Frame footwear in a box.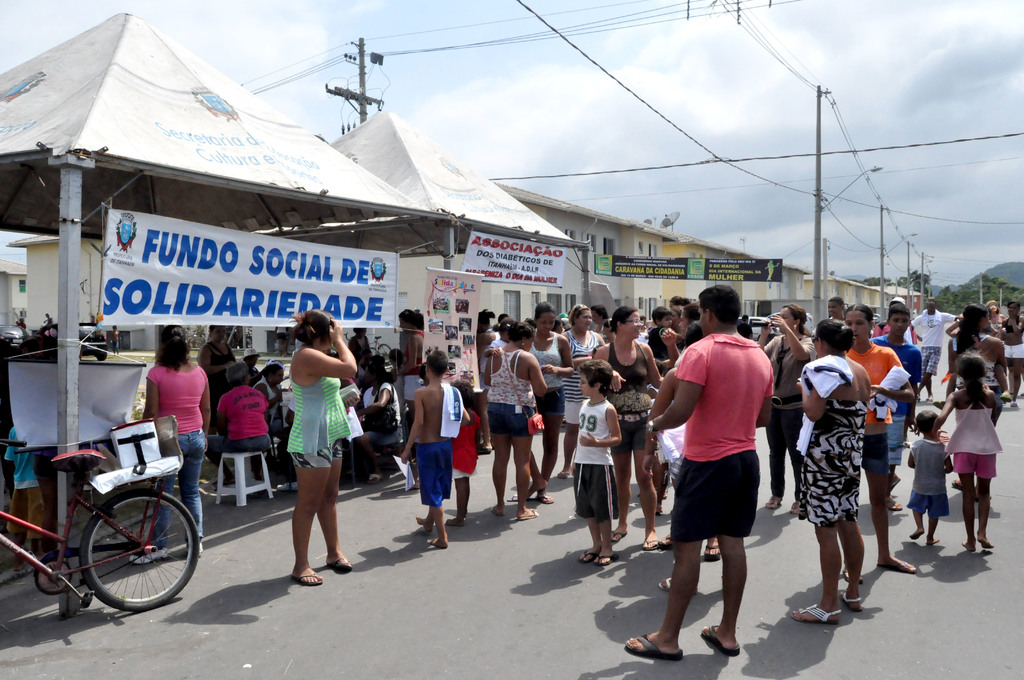
<box>369,469,381,483</box>.
